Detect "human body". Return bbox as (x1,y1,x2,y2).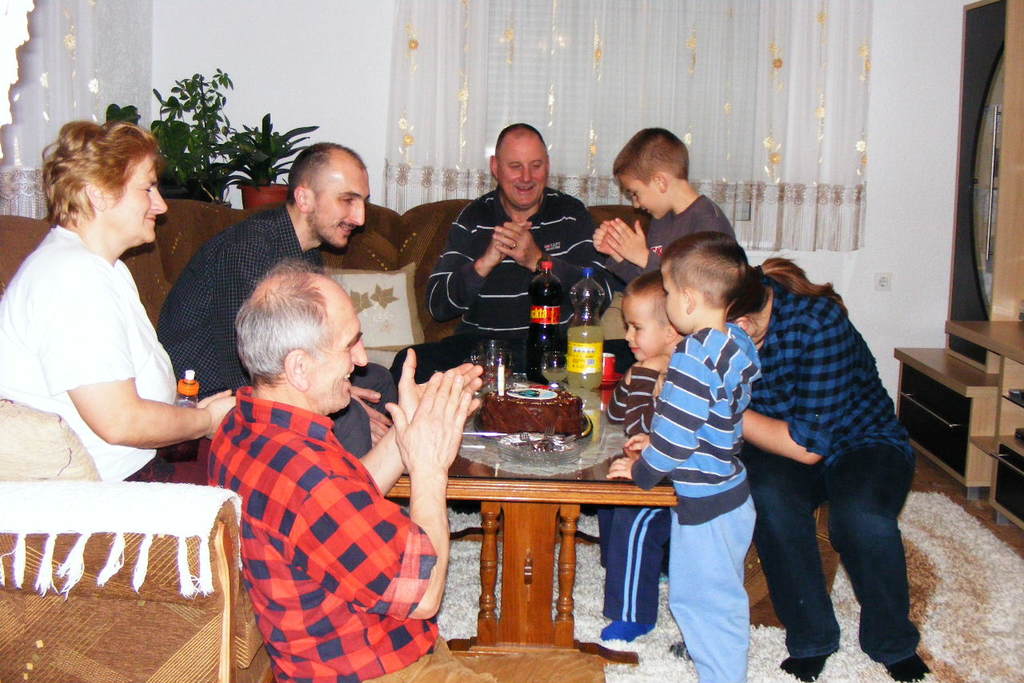
(204,379,511,682).
